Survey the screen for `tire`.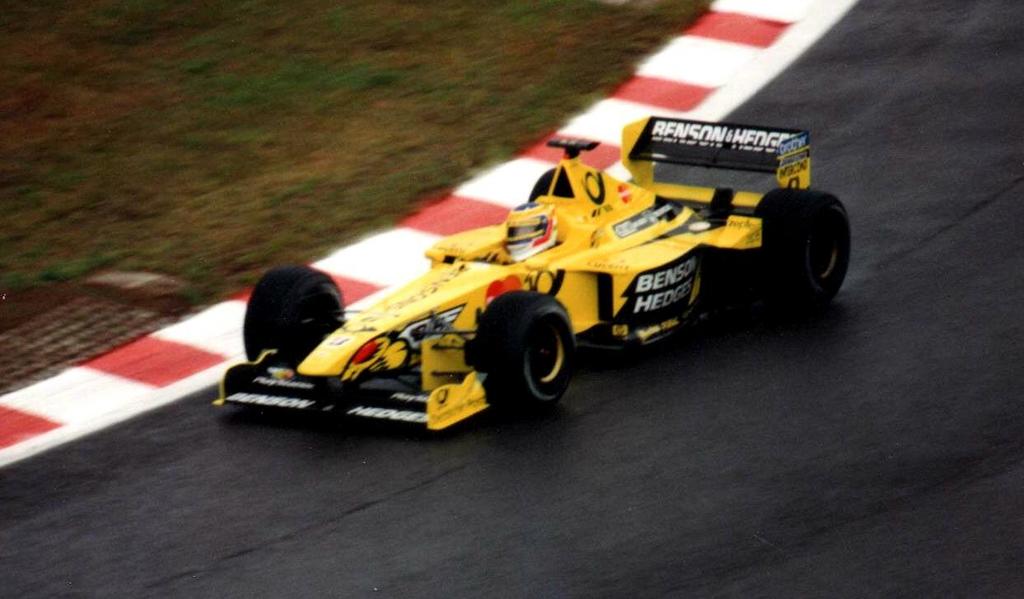
Survey found: pyautogui.locateOnScreen(475, 285, 579, 412).
